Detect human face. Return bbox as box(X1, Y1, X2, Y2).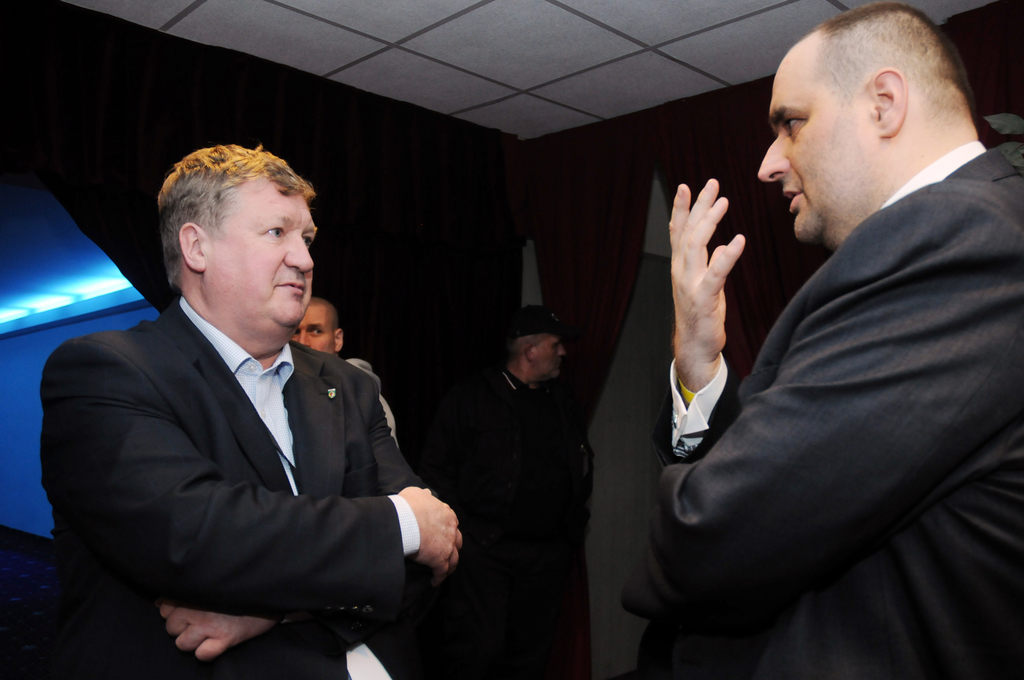
box(292, 307, 337, 352).
